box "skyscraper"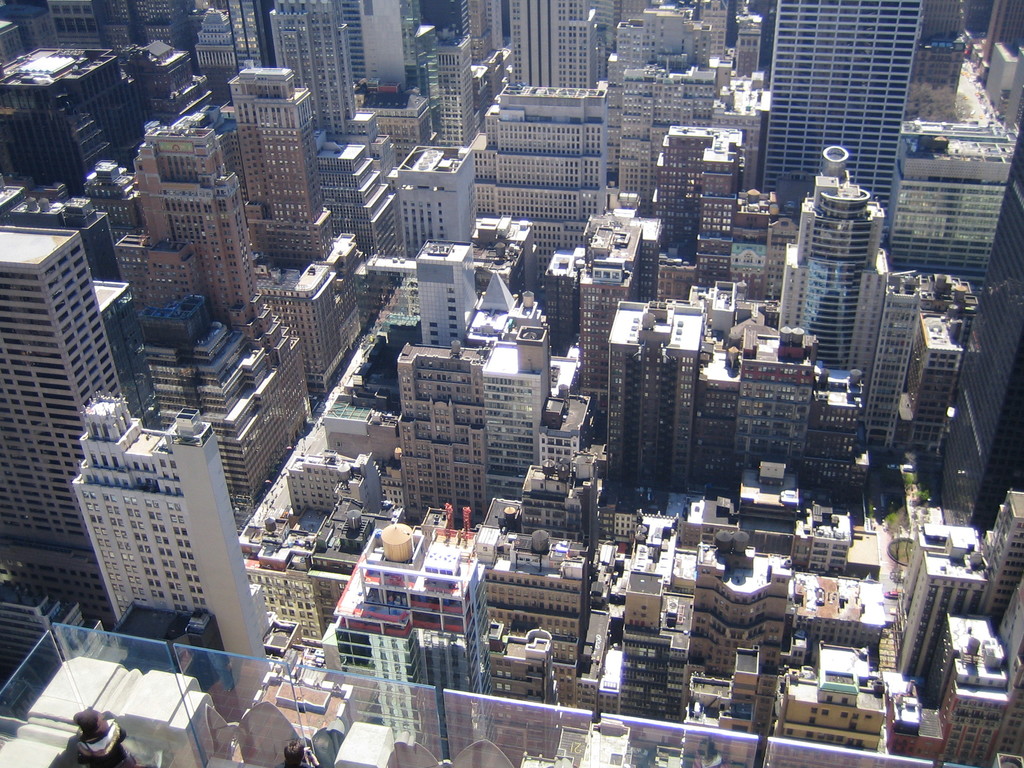
Rect(897, 527, 988, 680)
